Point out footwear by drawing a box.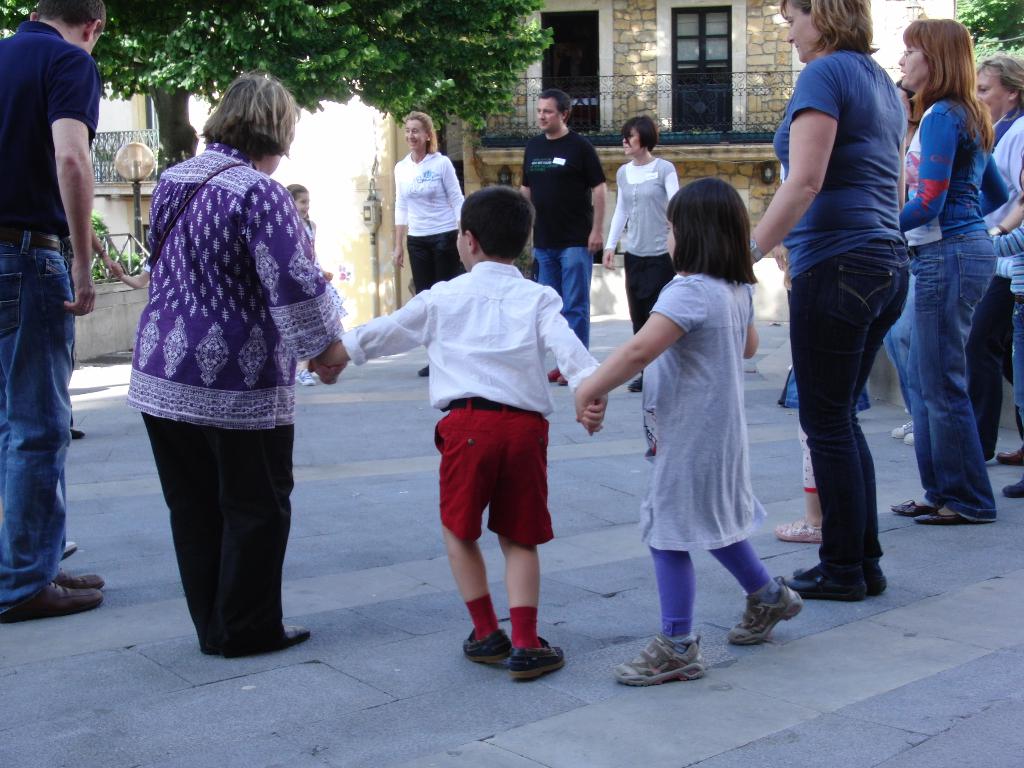
(x1=542, y1=367, x2=561, y2=381).
